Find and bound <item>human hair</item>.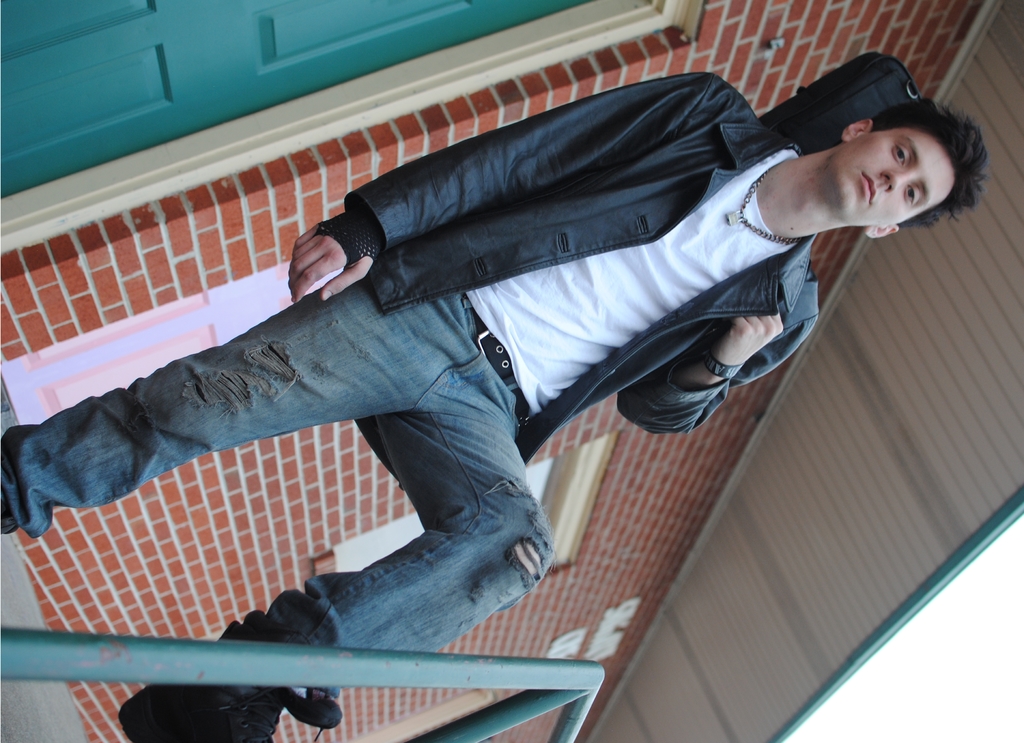
Bound: 876:89:993:230.
